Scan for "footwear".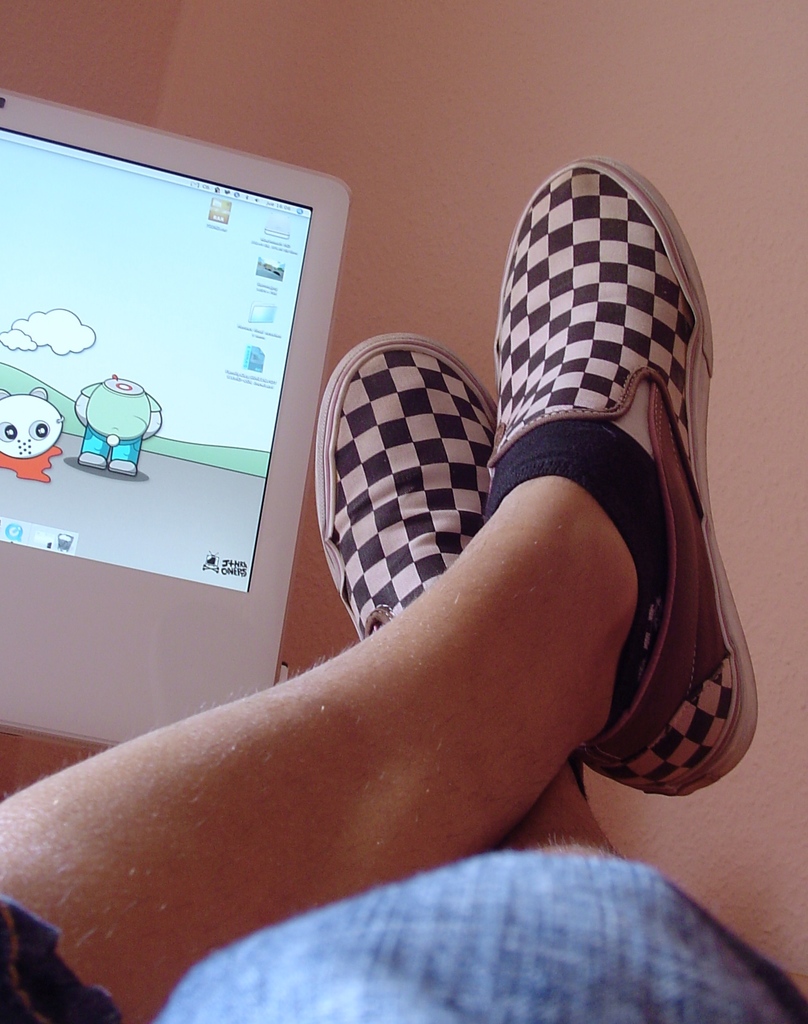
Scan result: x1=481, y1=207, x2=752, y2=918.
